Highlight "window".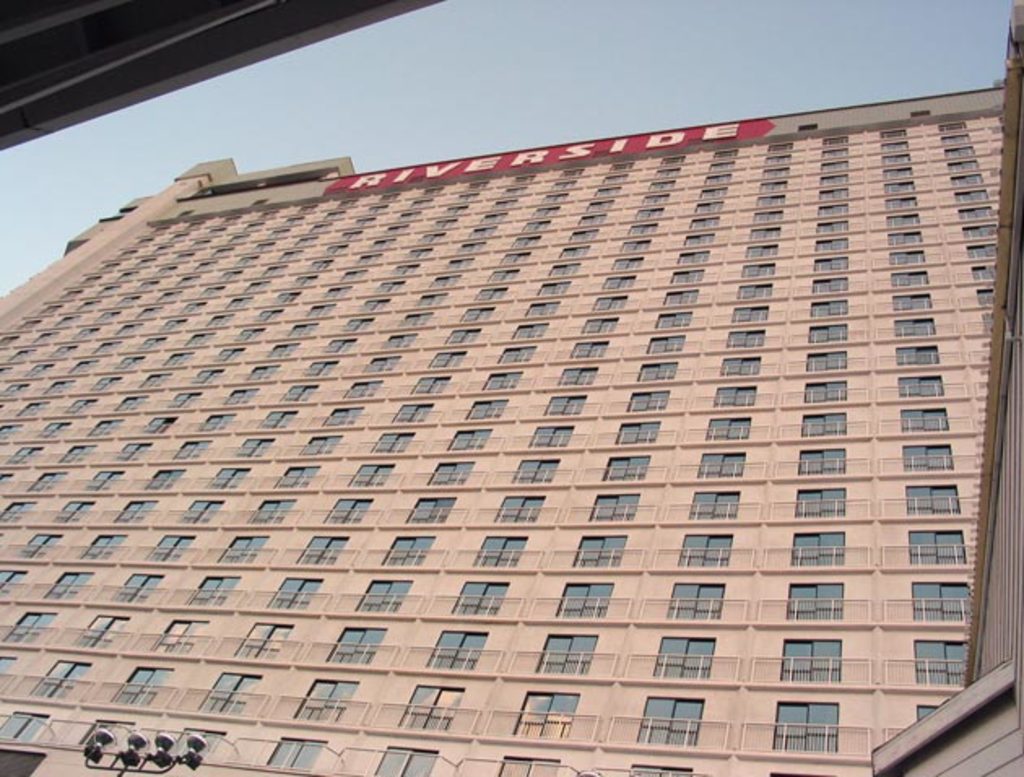
Highlighted region: (x1=299, y1=434, x2=336, y2=452).
